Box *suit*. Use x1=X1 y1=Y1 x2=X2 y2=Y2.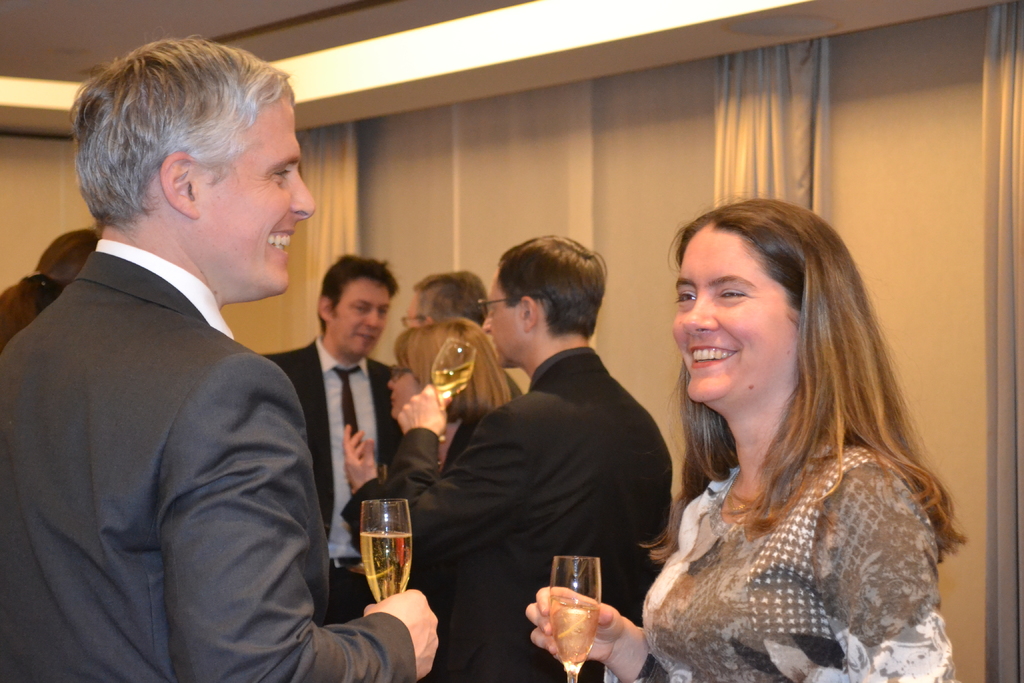
x1=0 y1=252 x2=417 y2=682.
